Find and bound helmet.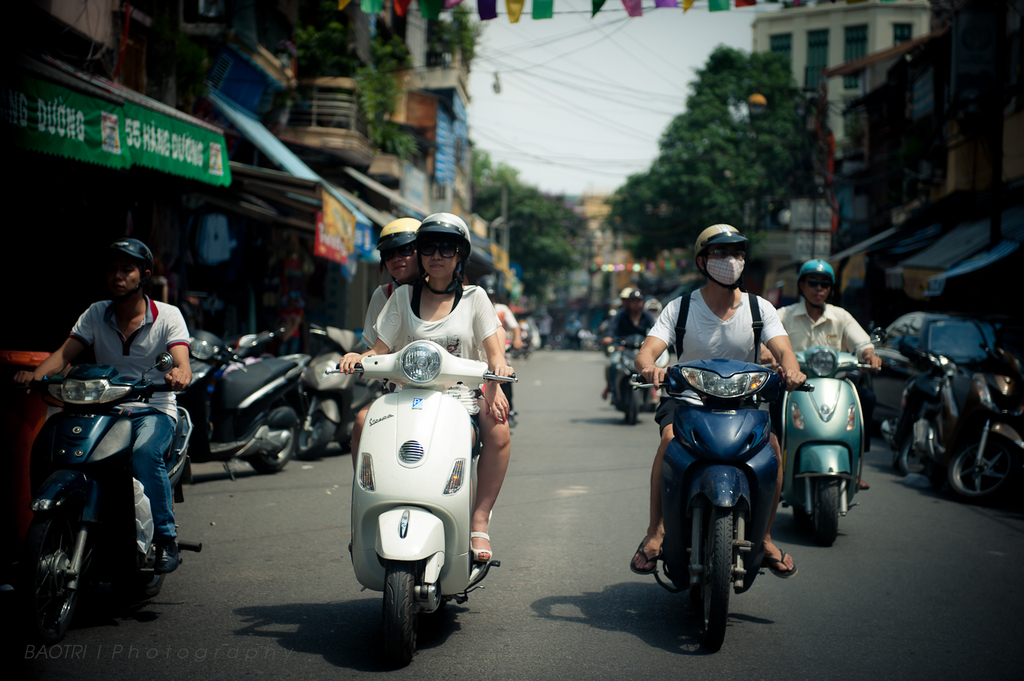
Bound: bbox(698, 220, 751, 293).
